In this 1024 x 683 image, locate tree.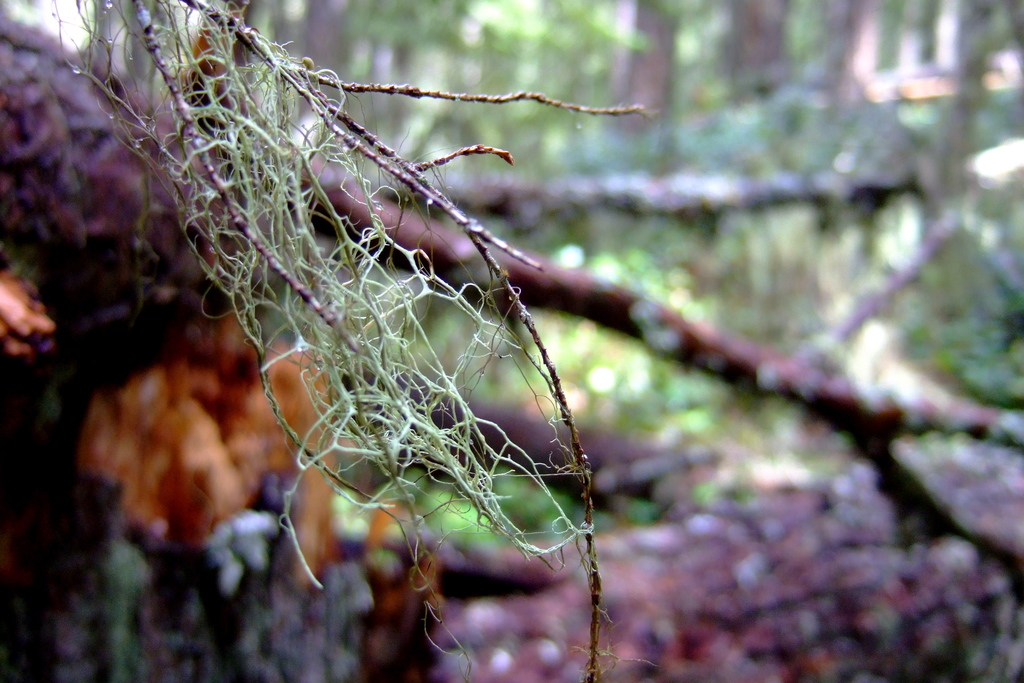
Bounding box: 40, 0, 652, 682.
